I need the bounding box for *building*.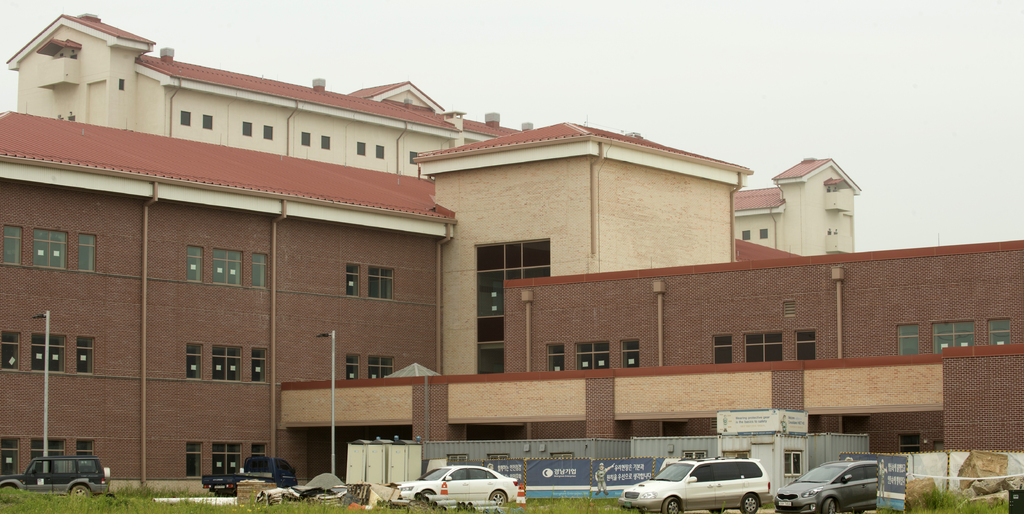
Here it is: 12:14:526:178.
